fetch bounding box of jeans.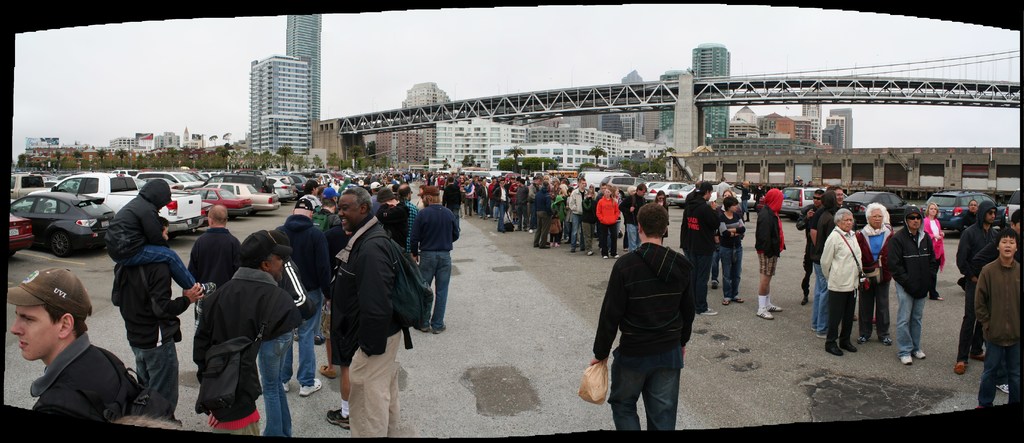
Bbox: <box>626,222,643,252</box>.
